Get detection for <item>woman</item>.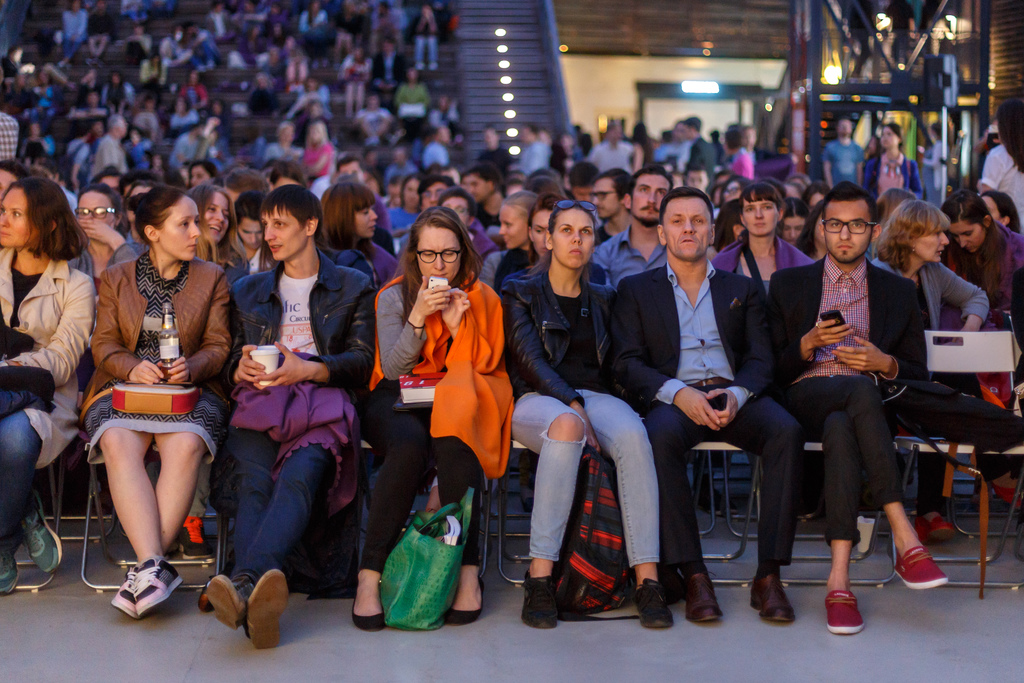
Detection: select_region(74, 177, 138, 279).
